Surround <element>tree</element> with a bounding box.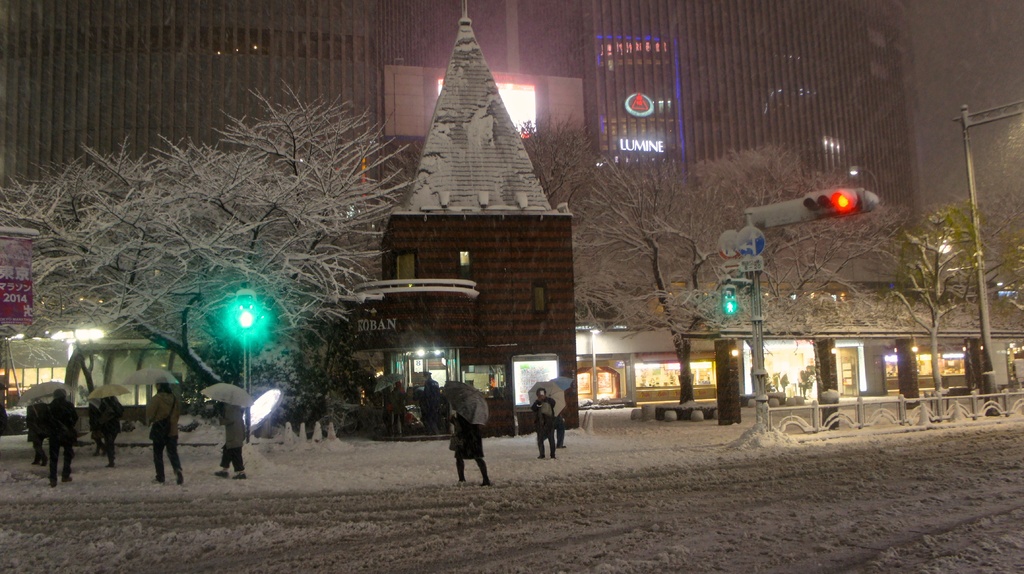
881, 189, 1007, 445.
